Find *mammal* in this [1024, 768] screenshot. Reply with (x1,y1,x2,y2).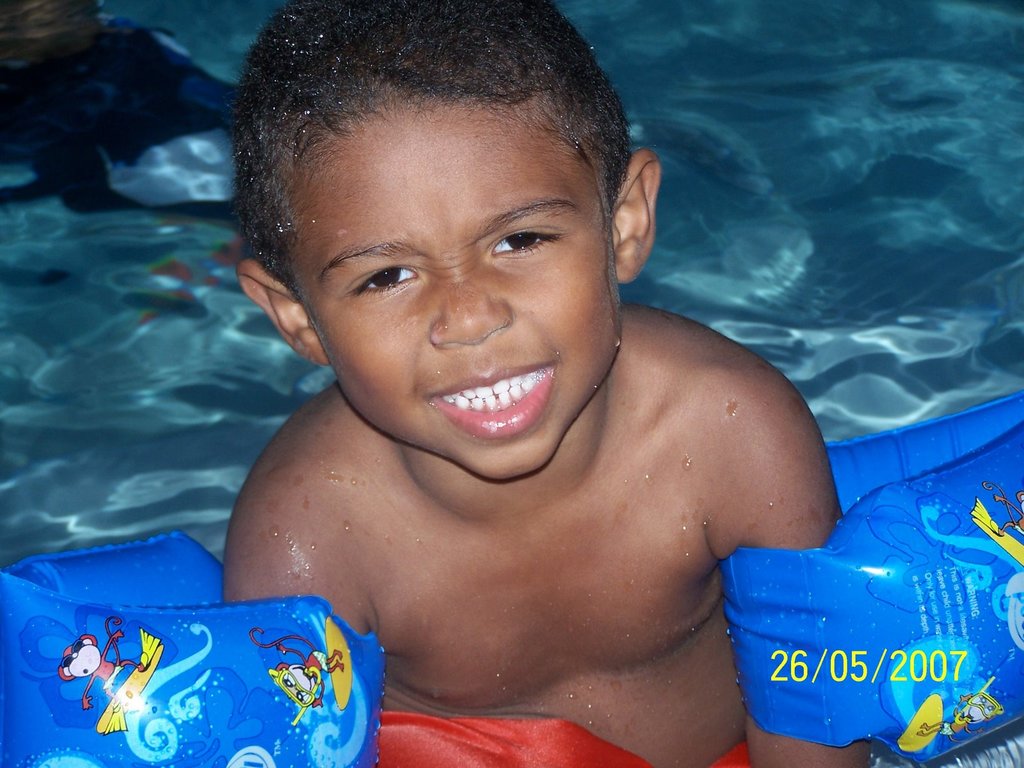
(159,26,873,767).
